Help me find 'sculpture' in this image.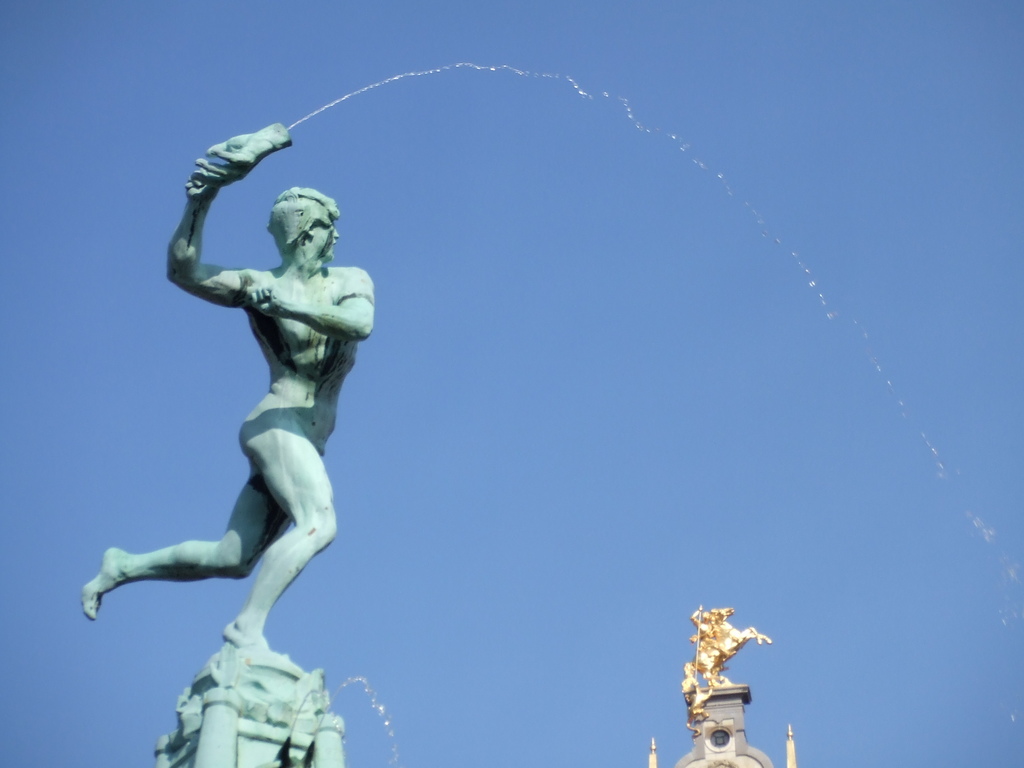
Found it: bbox=[99, 135, 383, 710].
